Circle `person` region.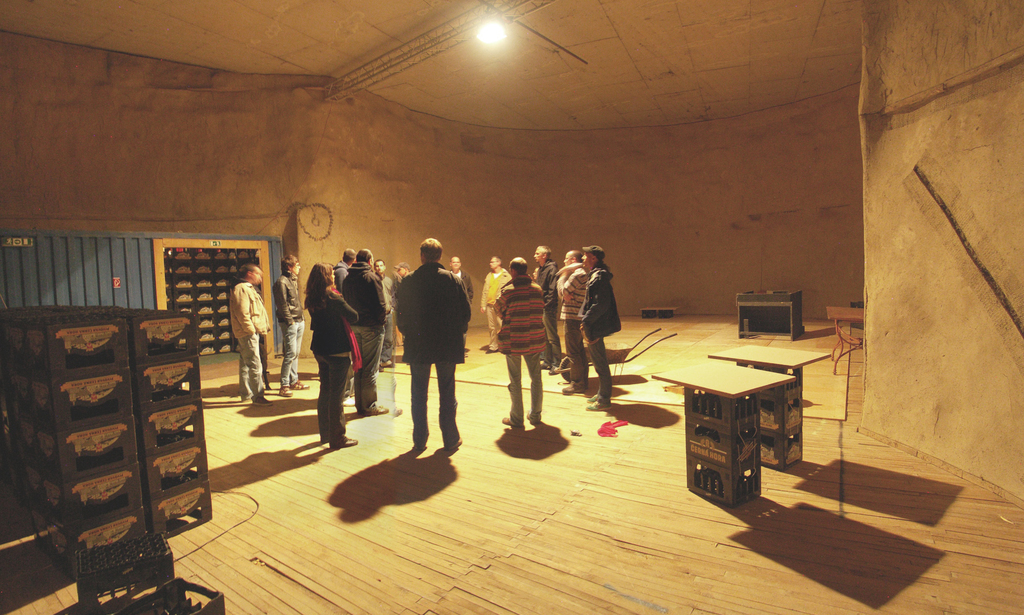
Region: box(228, 261, 269, 406).
